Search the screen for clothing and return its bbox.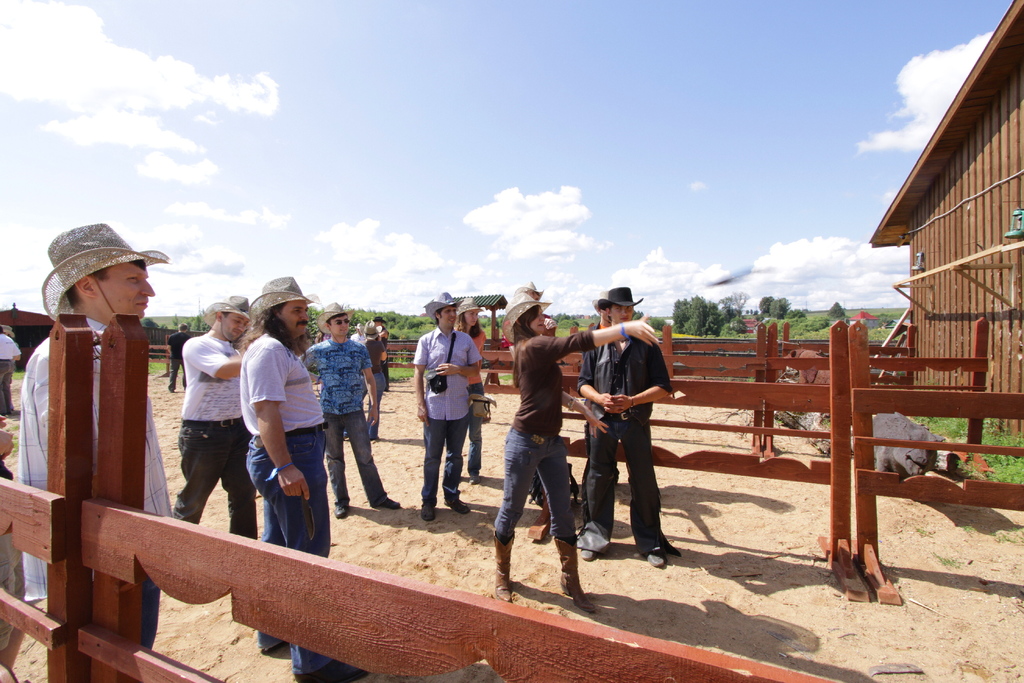
Found: 172 334 260 539.
